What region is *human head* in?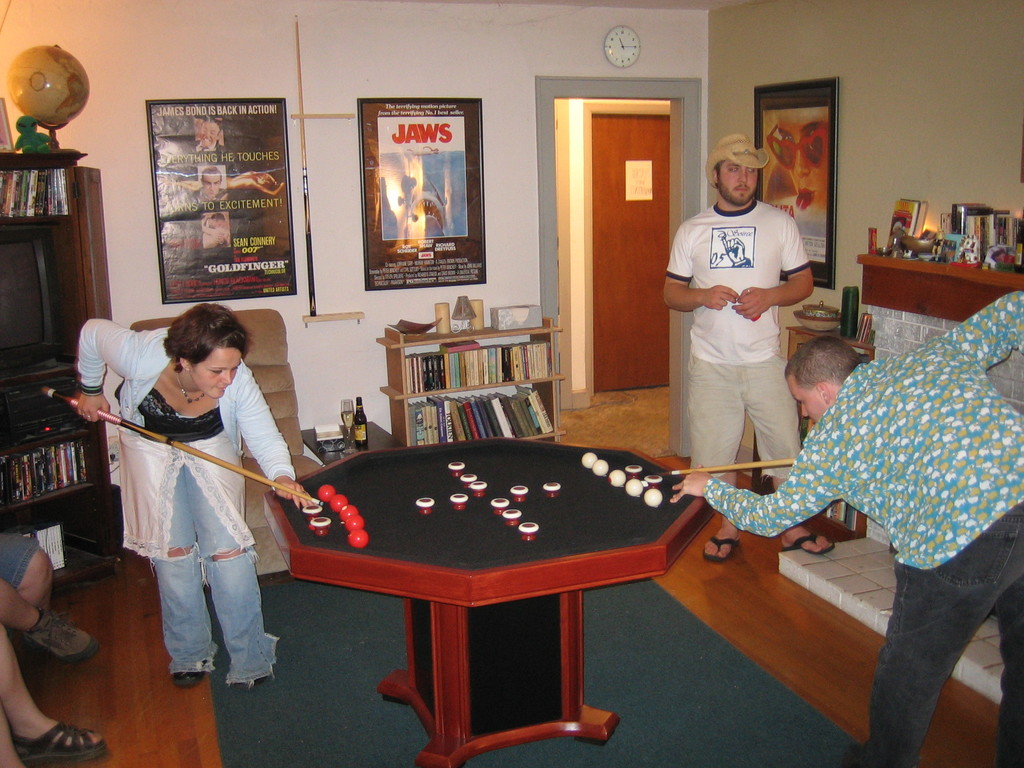
box=[200, 166, 222, 196].
